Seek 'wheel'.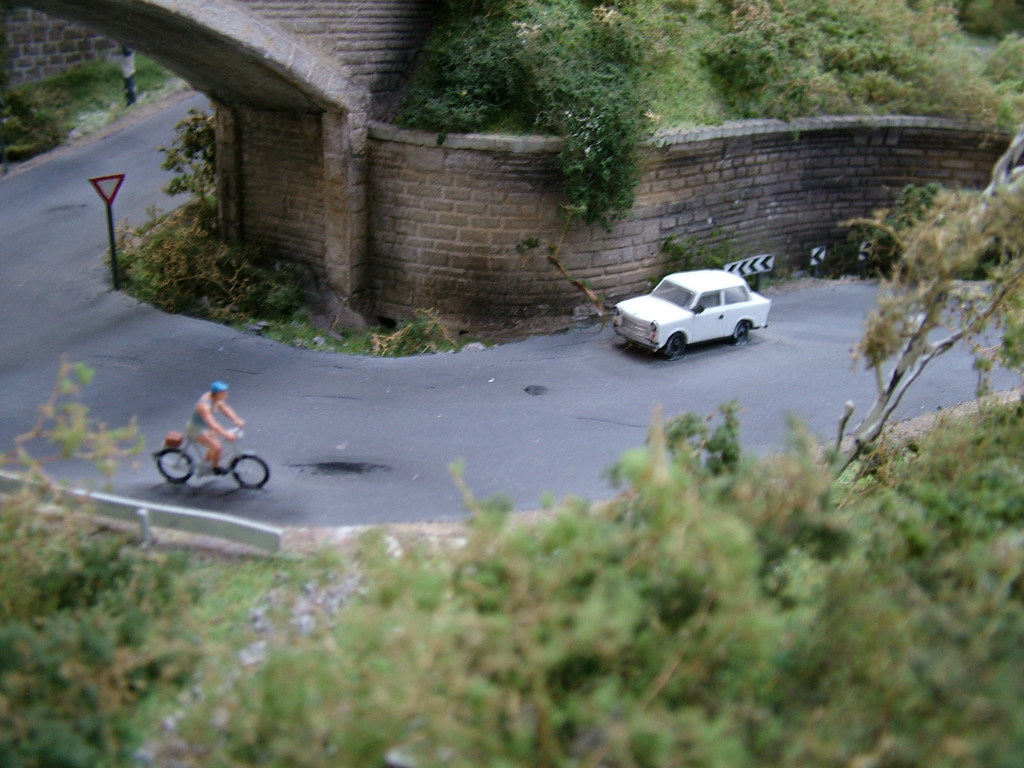
<region>156, 449, 194, 484</region>.
